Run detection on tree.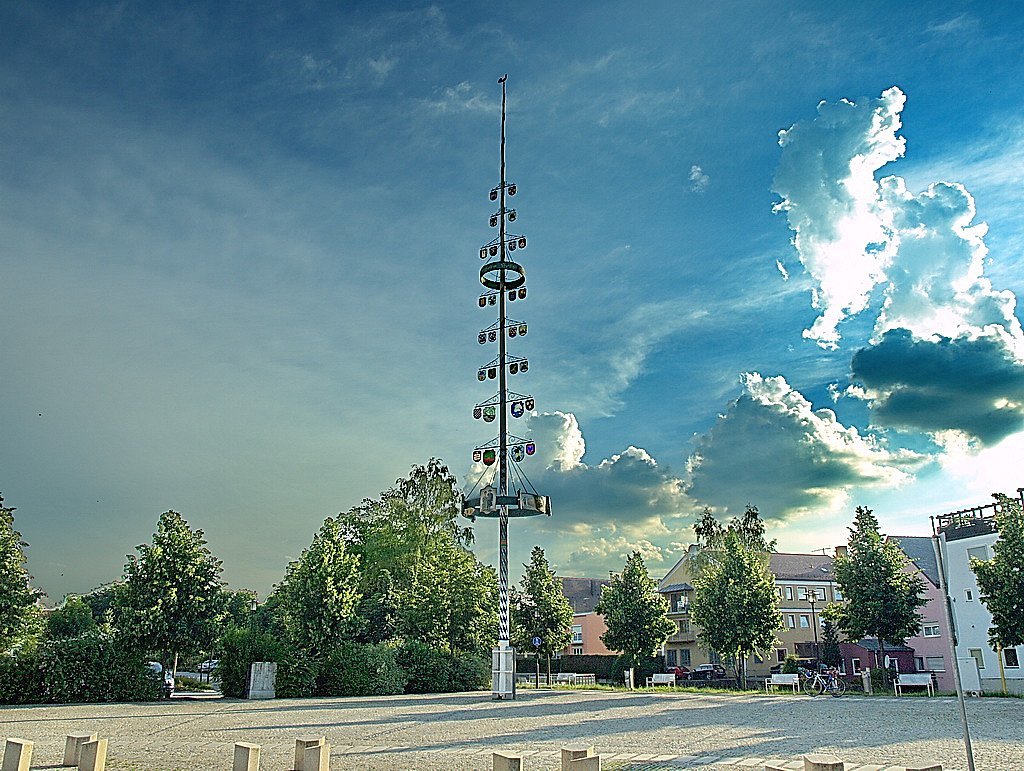
Result: Rect(822, 614, 849, 690).
